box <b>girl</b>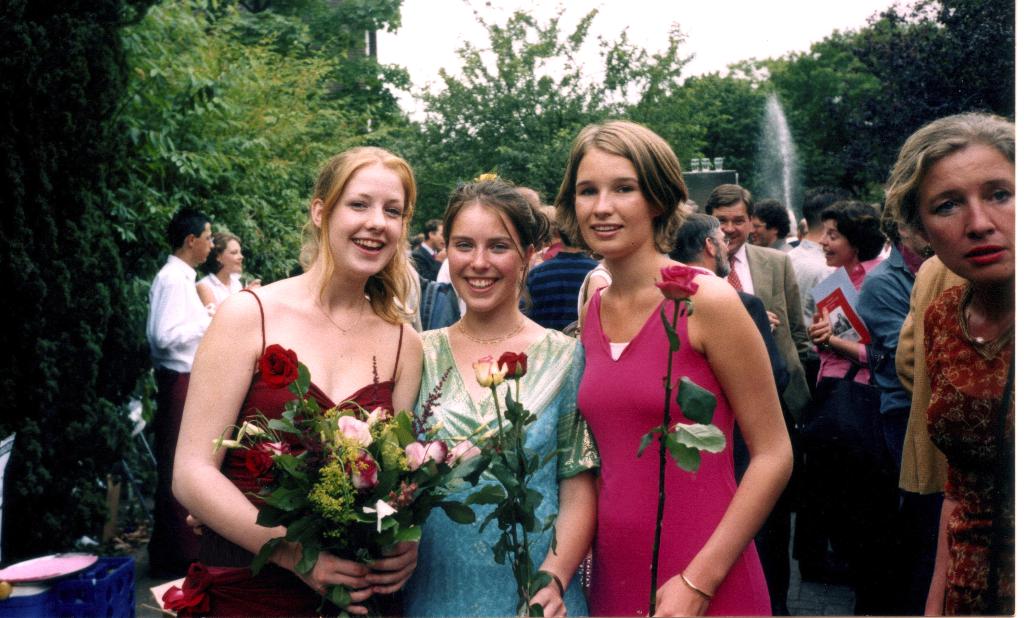
[170, 147, 418, 617]
